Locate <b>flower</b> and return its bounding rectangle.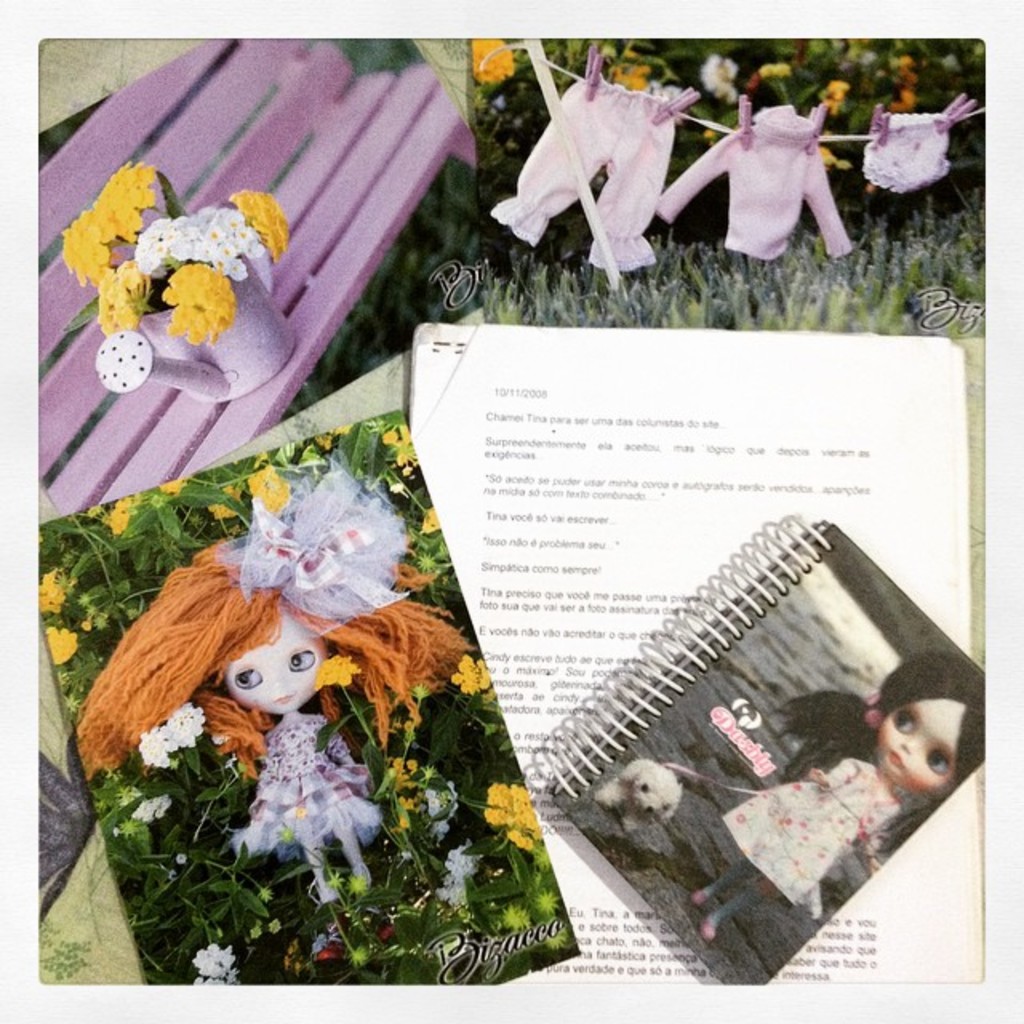
left=82, top=619, right=94, bottom=630.
